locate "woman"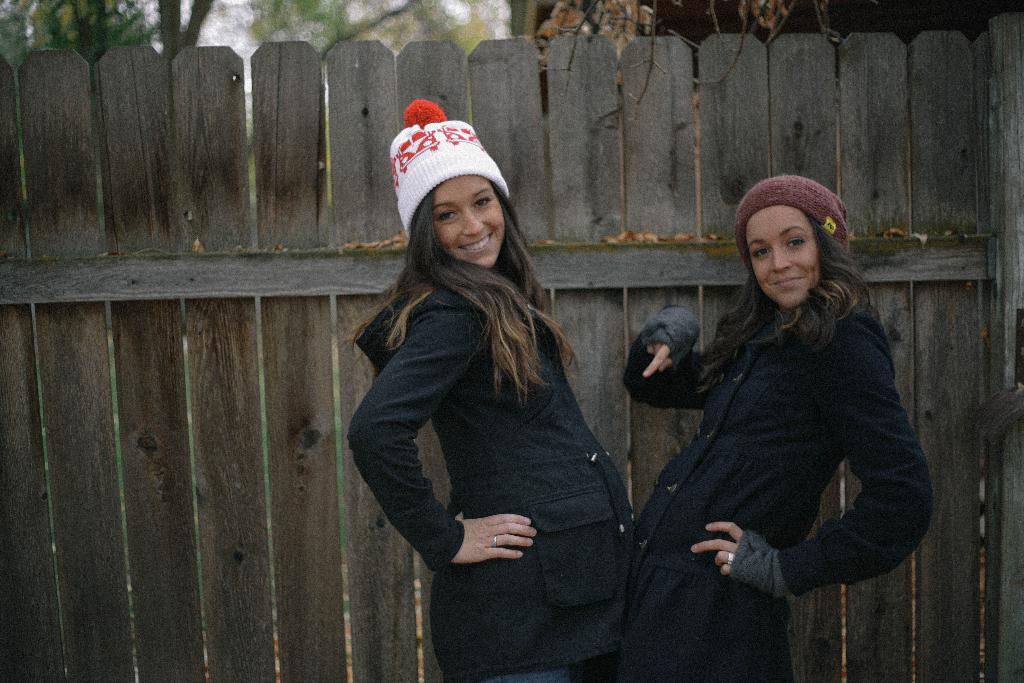
(344, 105, 646, 682)
